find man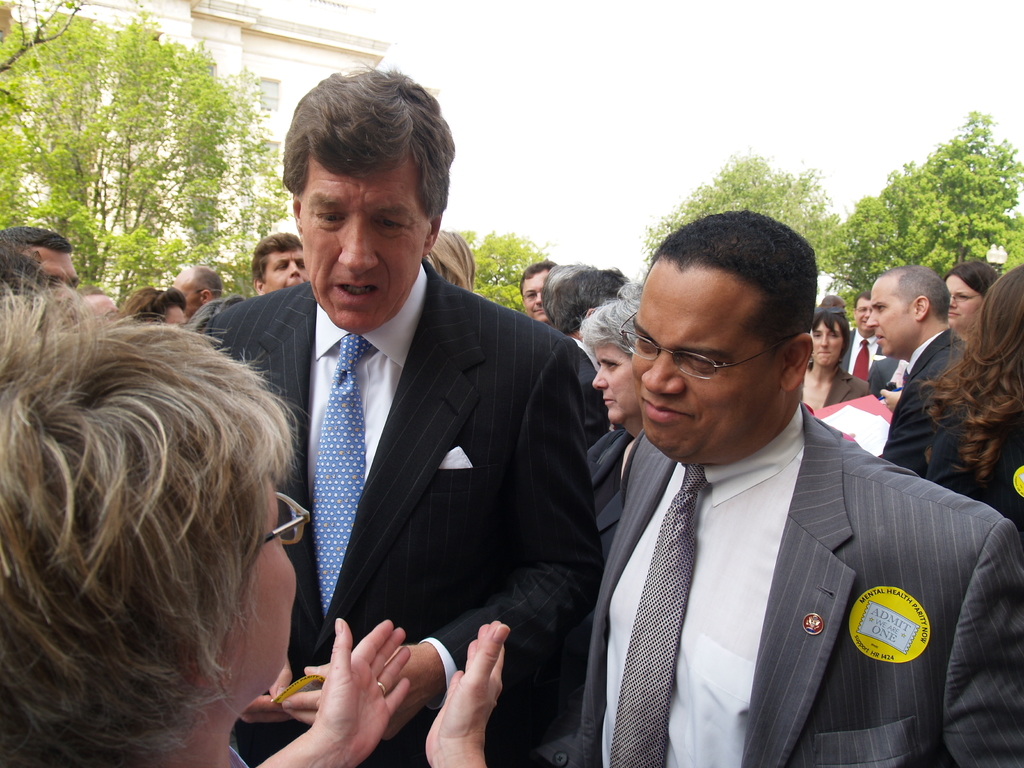
838 290 886 380
